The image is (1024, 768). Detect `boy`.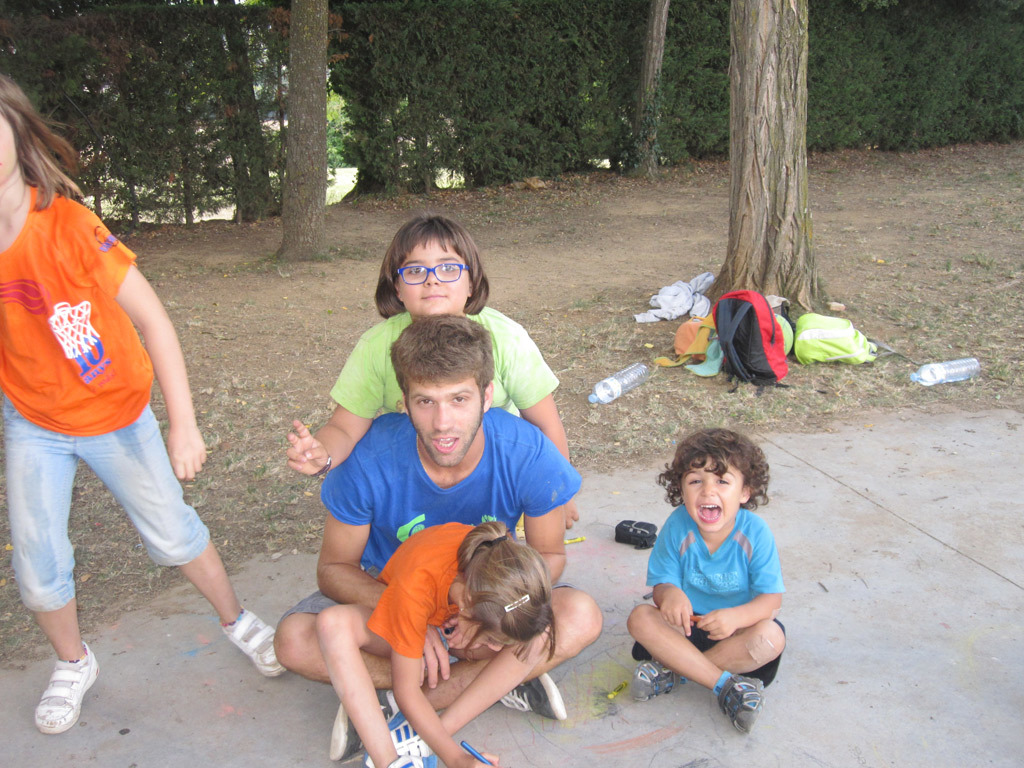
Detection: box(270, 314, 601, 758).
